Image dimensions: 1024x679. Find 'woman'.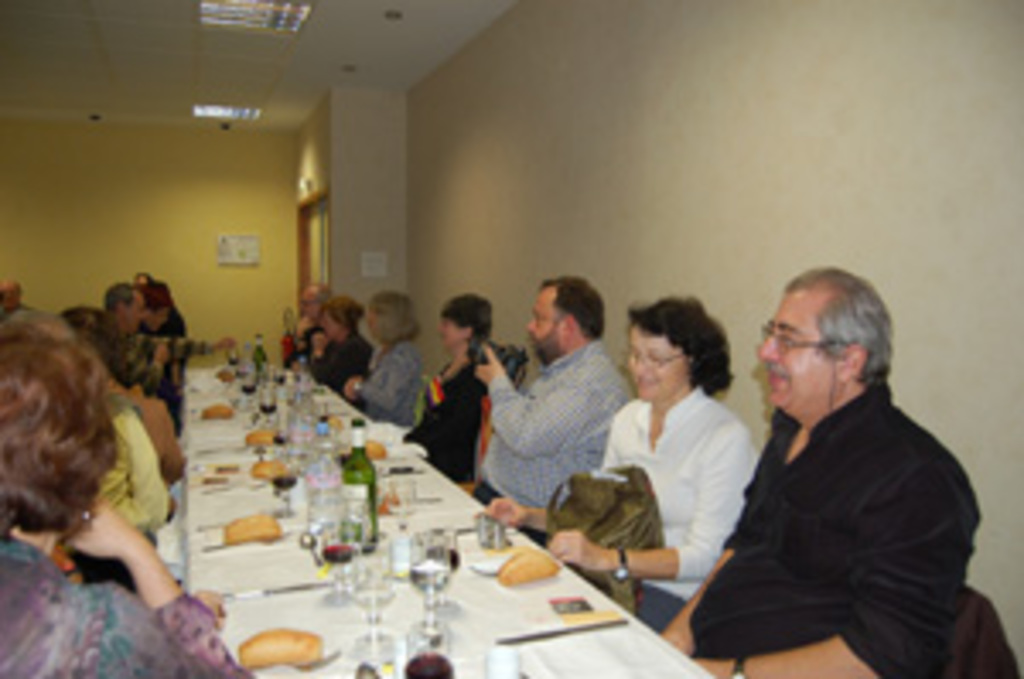
x1=341, y1=290, x2=427, y2=447.
